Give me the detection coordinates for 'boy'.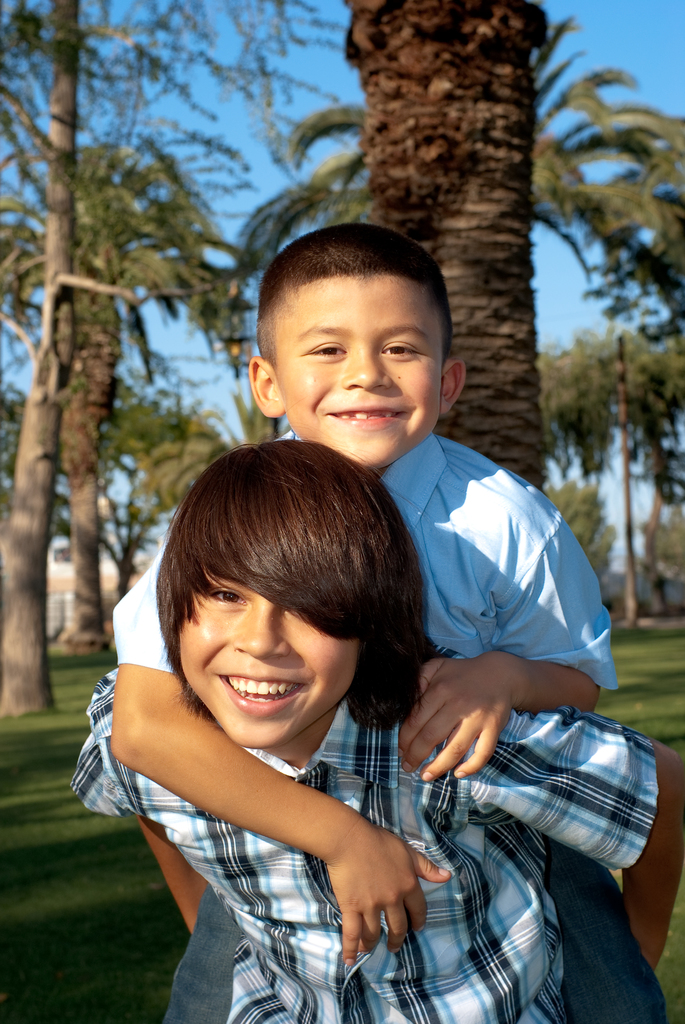
104/217/682/1023.
